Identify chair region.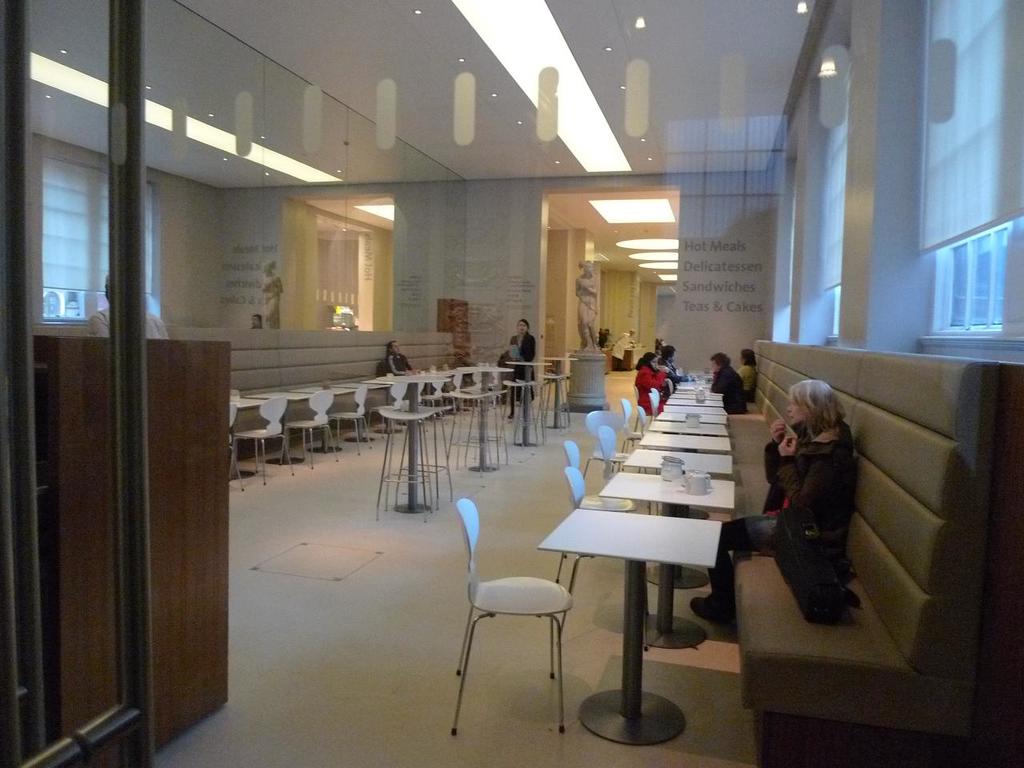
Region: box(619, 398, 647, 470).
